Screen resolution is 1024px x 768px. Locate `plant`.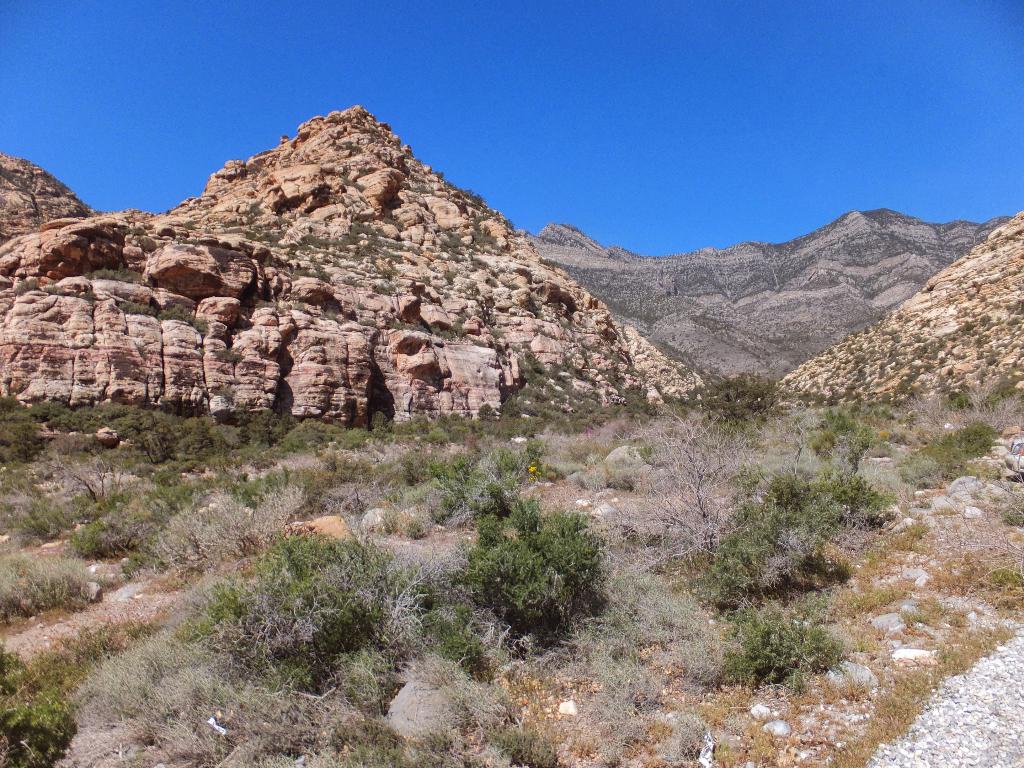
pyautogui.locateOnScreen(257, 296, 278, 311).
